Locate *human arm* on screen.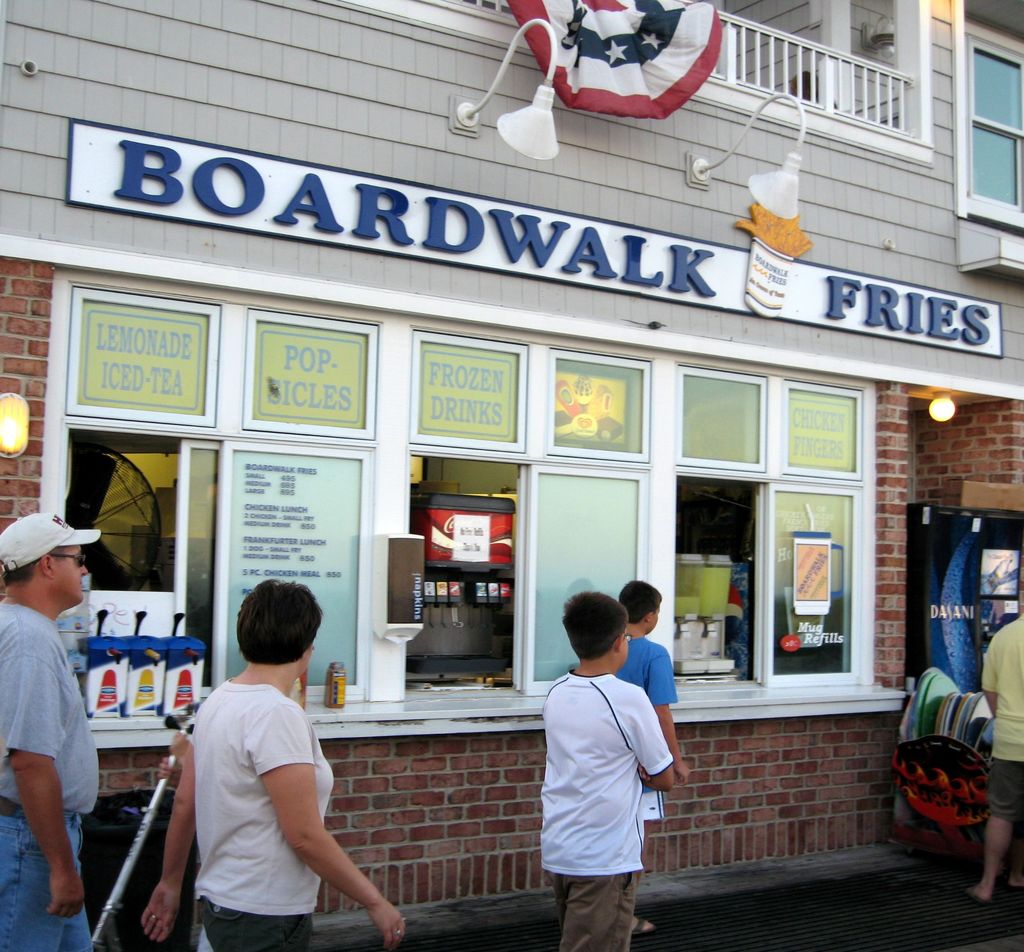
On screen at select_region(136, 715, 213, 944).
